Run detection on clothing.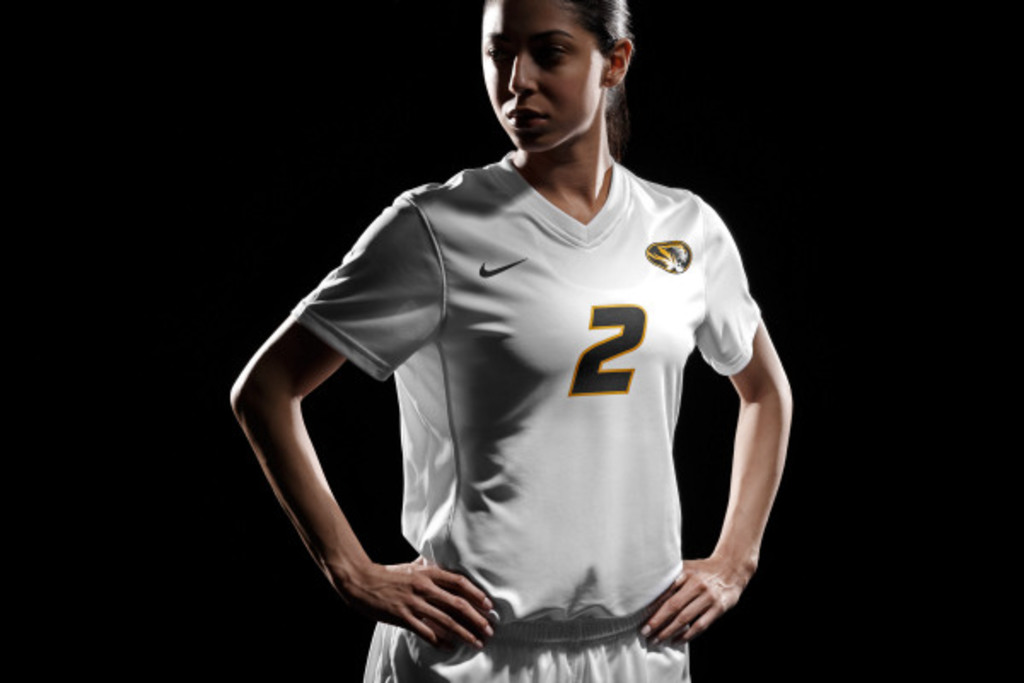
Result: detection(283, 131, 788, 647).
